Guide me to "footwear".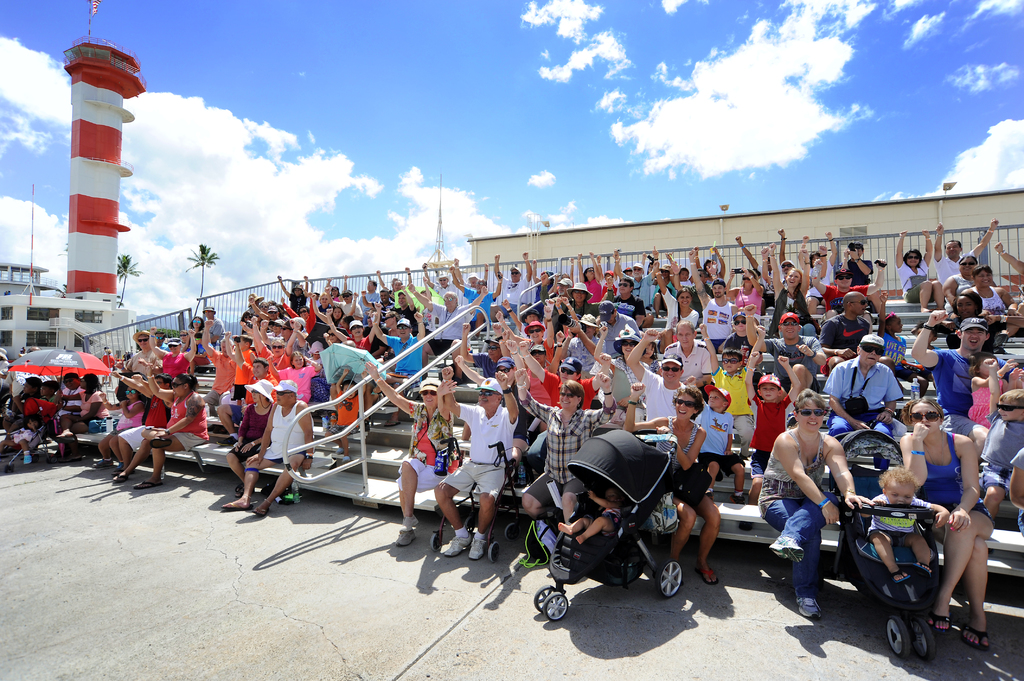
Guidance: region(468, 538, 486, 563).
